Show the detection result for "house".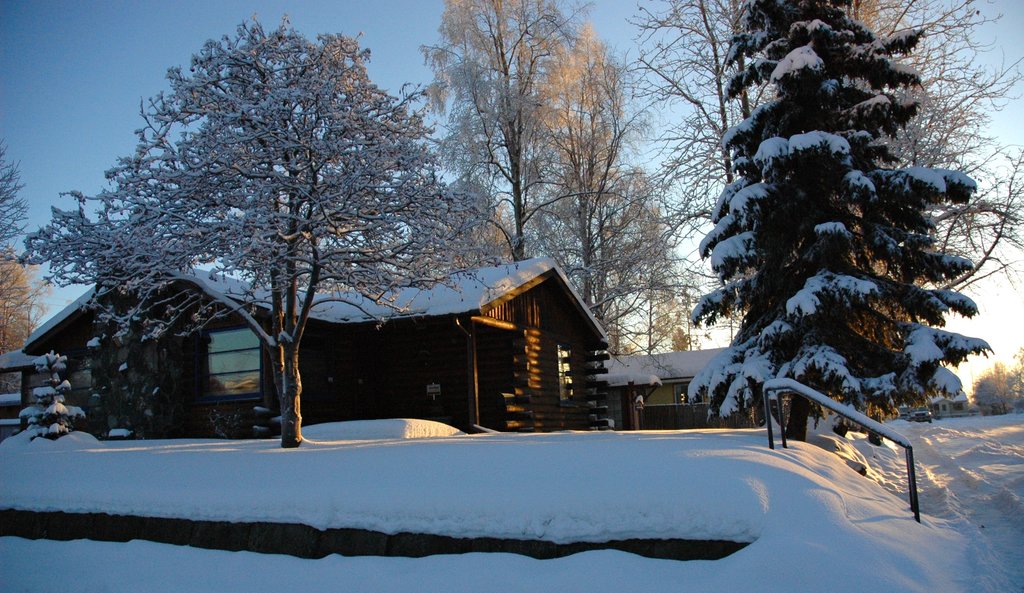
crop(901, 361, 968, 422).
